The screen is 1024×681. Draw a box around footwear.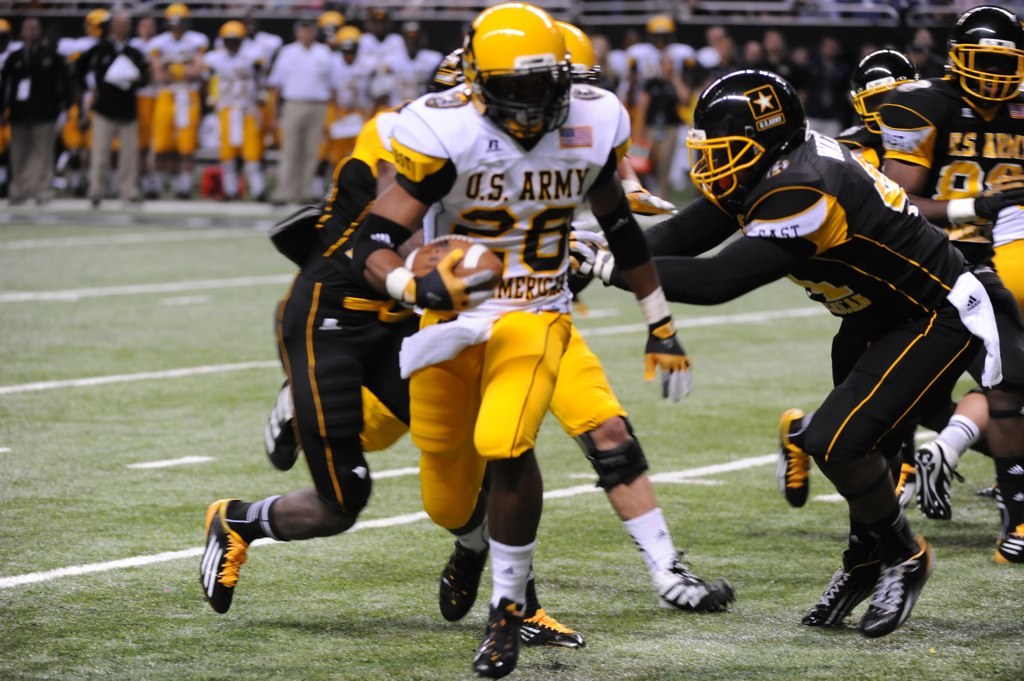
x1=198 y1=496 x2=254 y2=617.
